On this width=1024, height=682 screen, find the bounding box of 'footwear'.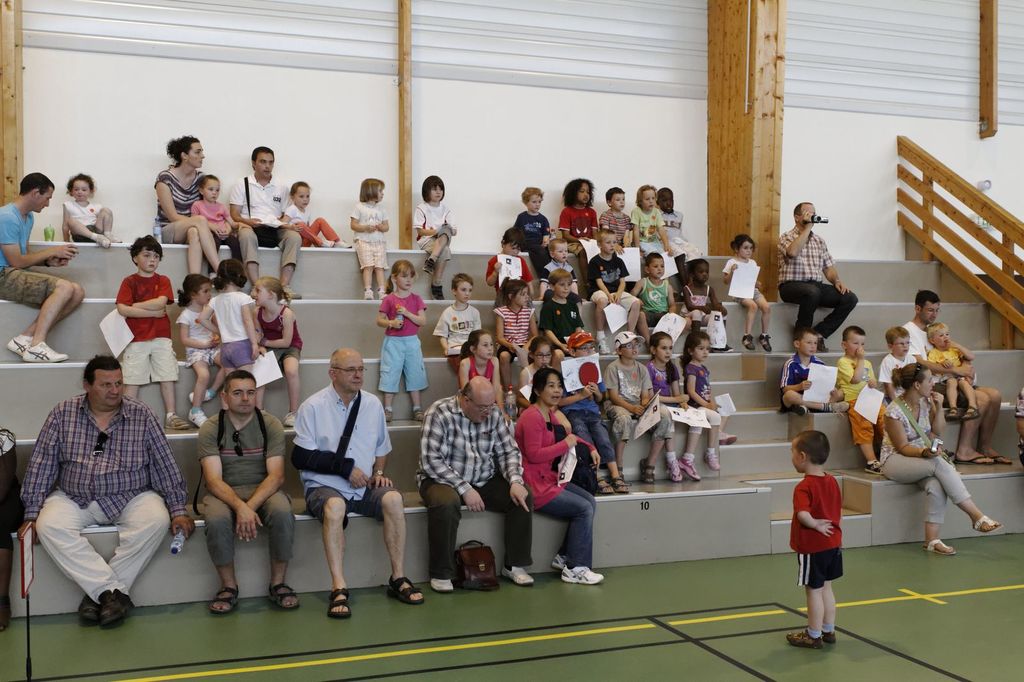
Bounding box: 431, 285, 446, 300.
